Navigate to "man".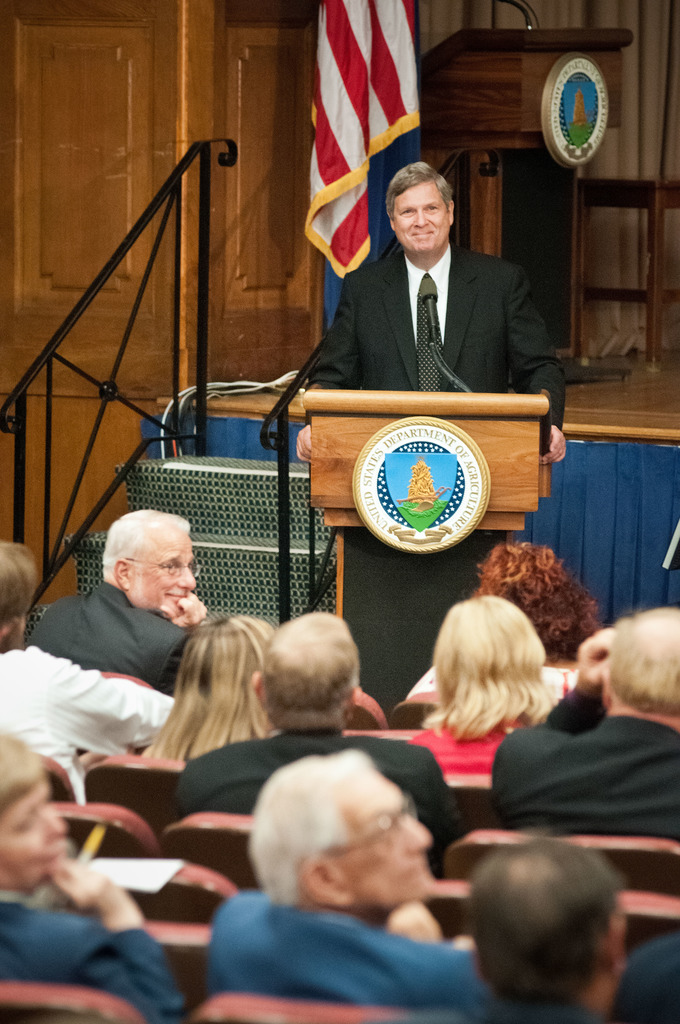
Navigation target: (left=393, top=827, right=632, bottom=1023).
